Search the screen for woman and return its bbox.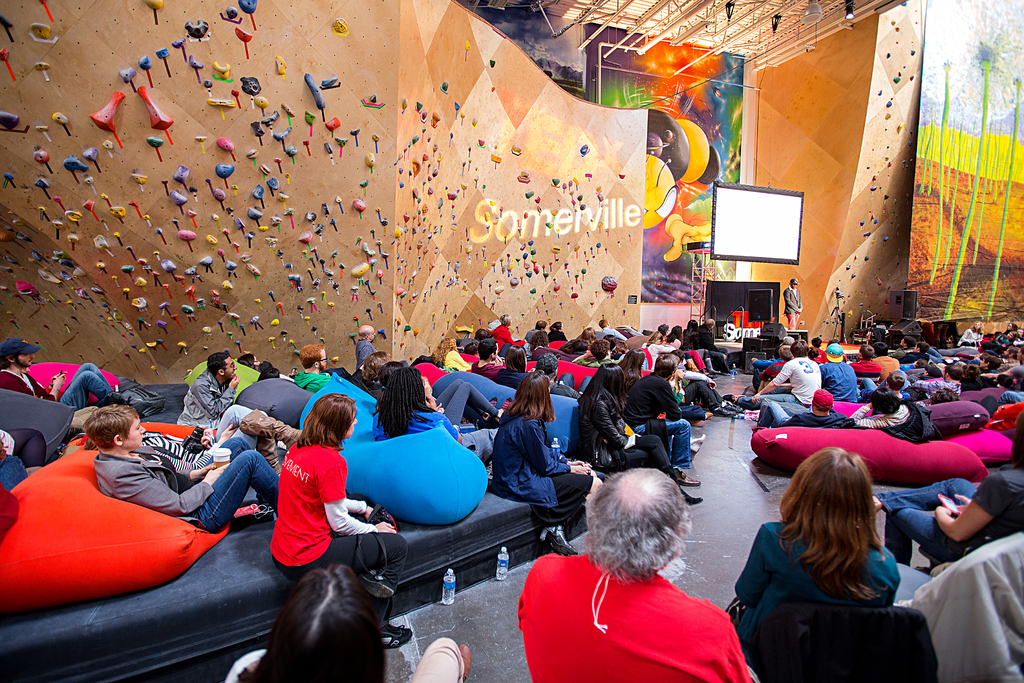
Found: 481,370,600,563.
